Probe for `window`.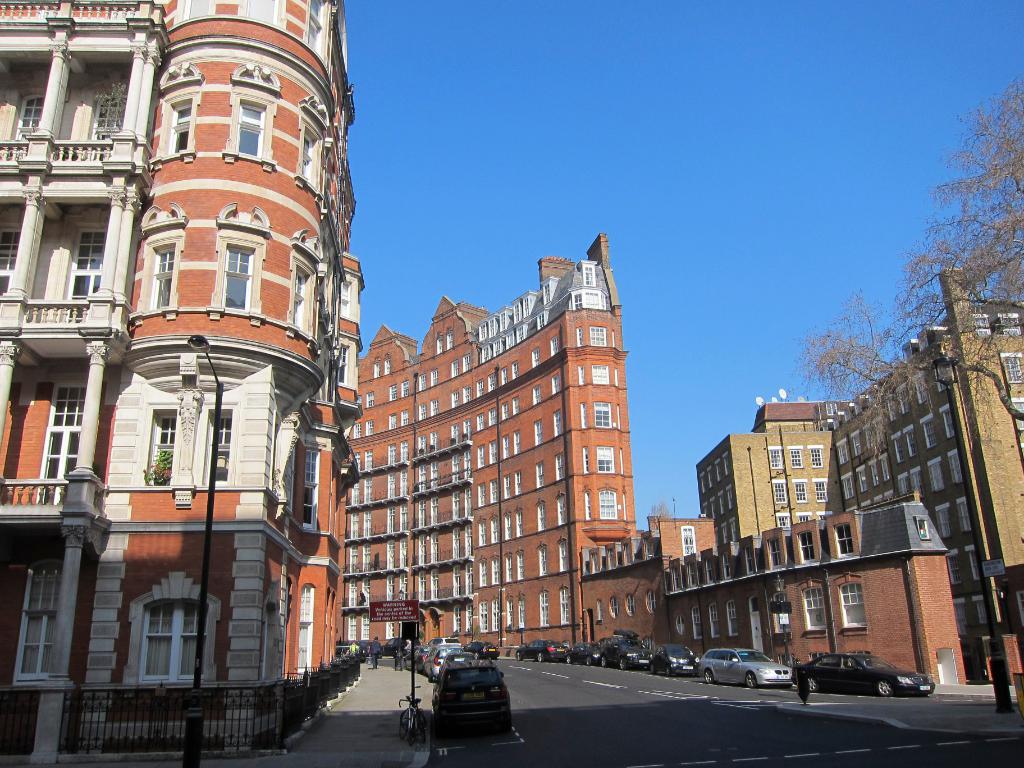
Probe result: Rect(812, 444, 822, 465).
